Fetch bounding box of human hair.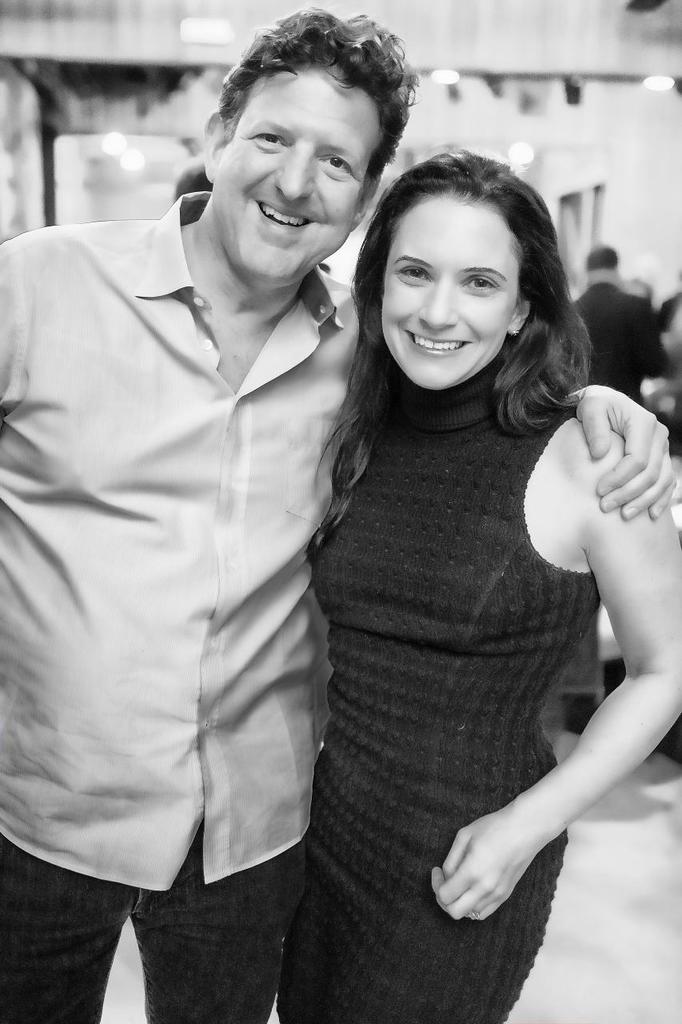
Bbox: select_region(347, 138, 572, 429).
